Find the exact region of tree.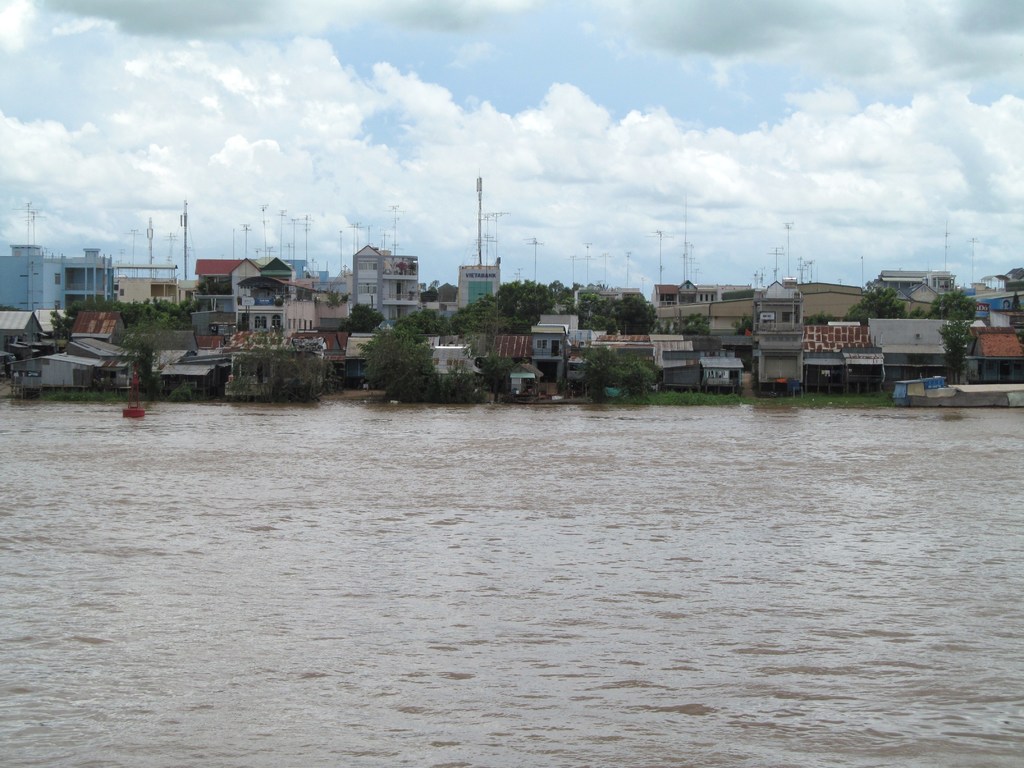
Exact region: [x1=803, y1=305, x2=834, y2=327].
